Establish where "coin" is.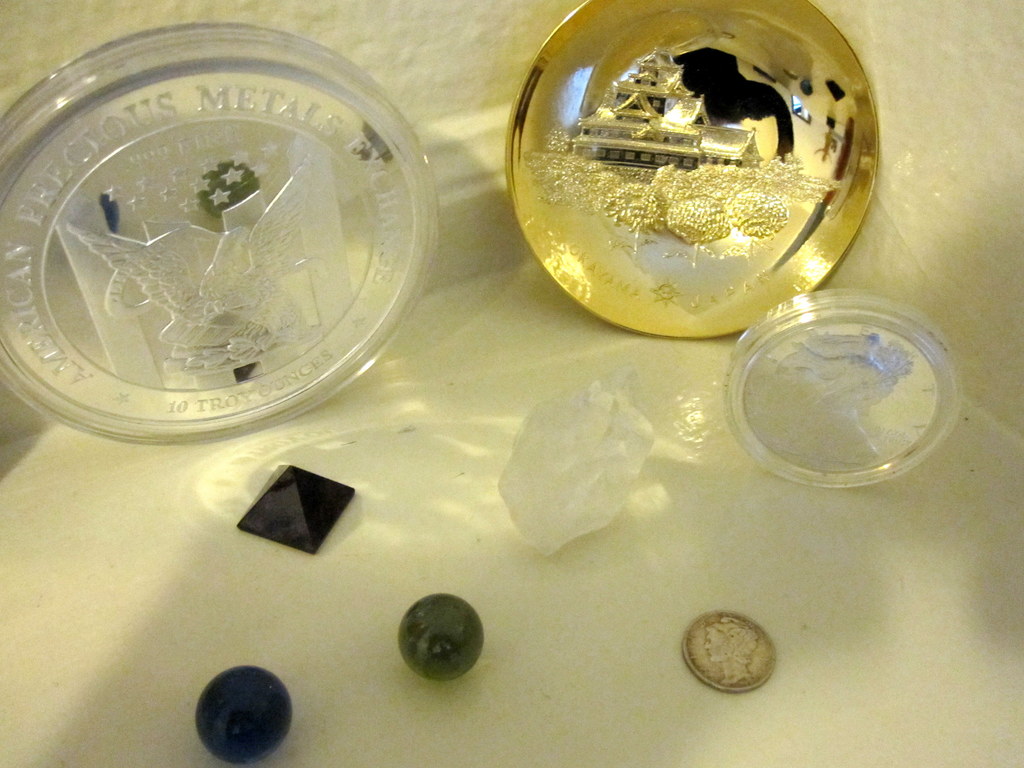
Established at <region>503, 0, 875, 335</region>.
